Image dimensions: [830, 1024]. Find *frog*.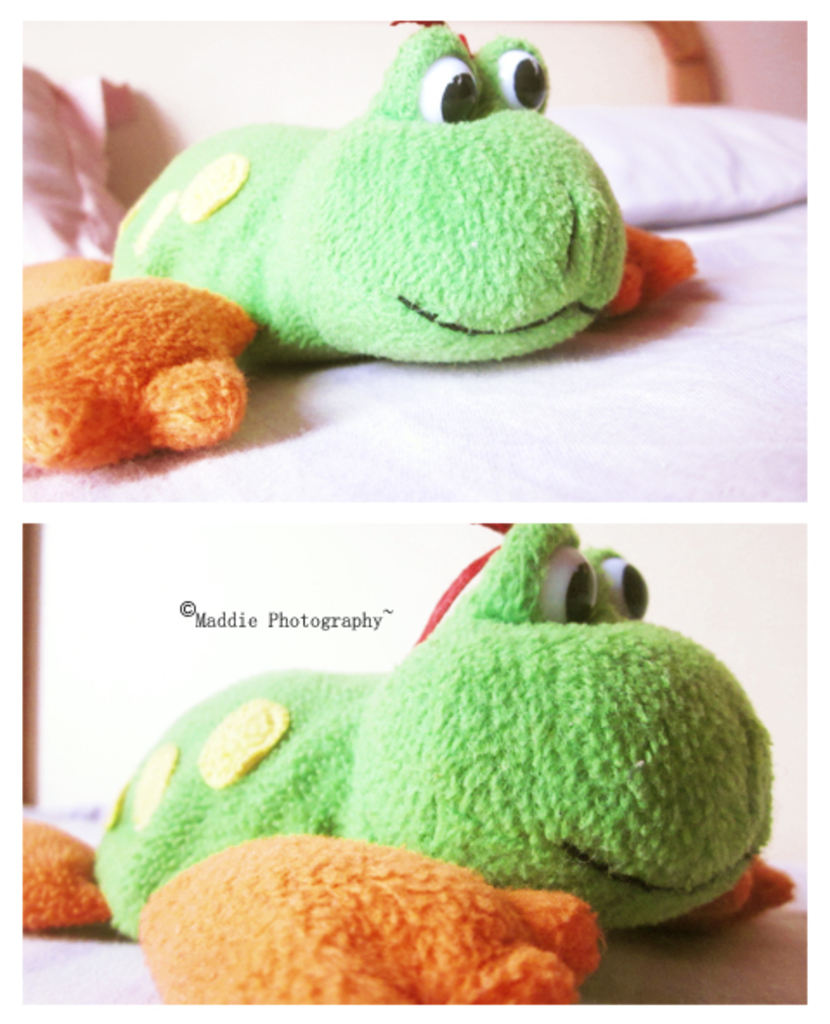
BBox(21, 17, 700, 475).
